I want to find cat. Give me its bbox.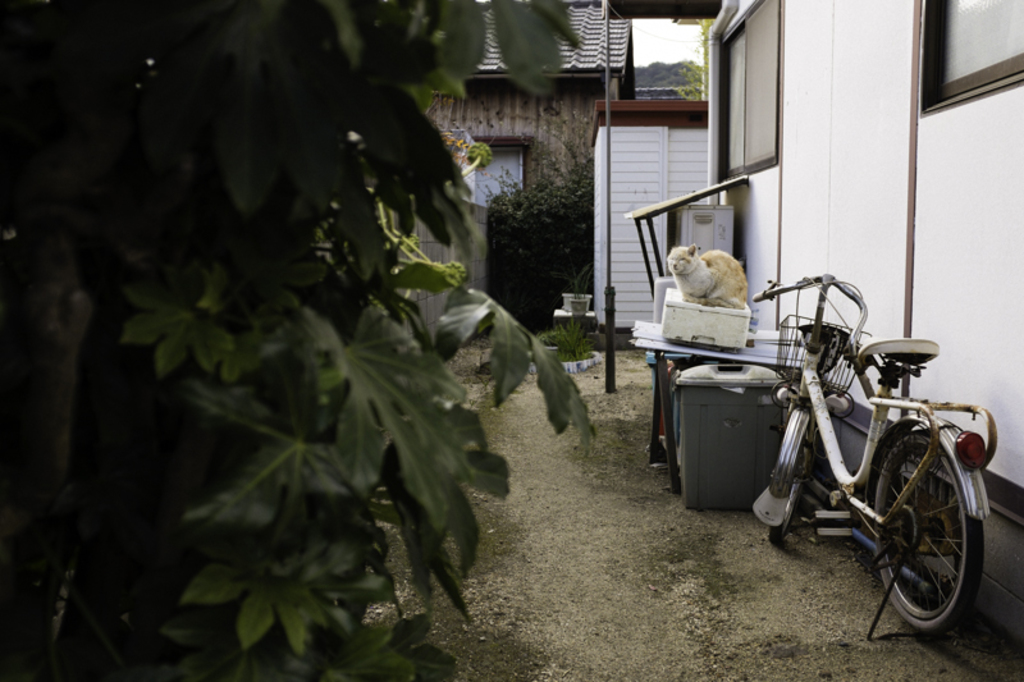
666, 241, 749, 305.
